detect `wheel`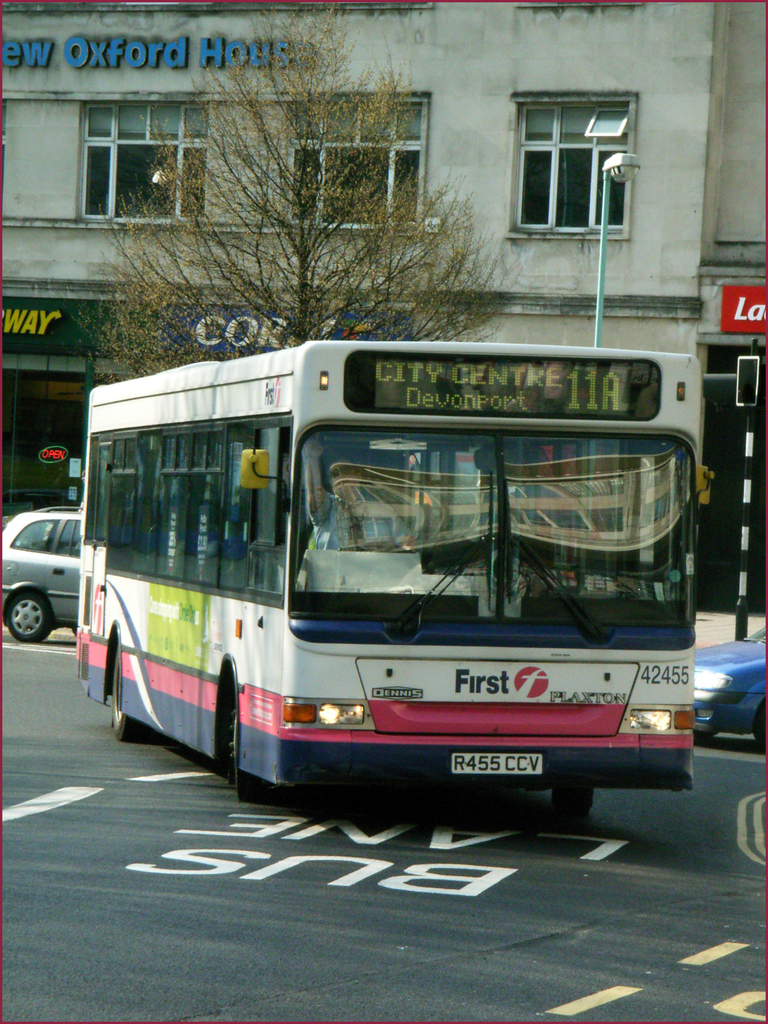
[left=112, top=650, right=147, bottom=744]
